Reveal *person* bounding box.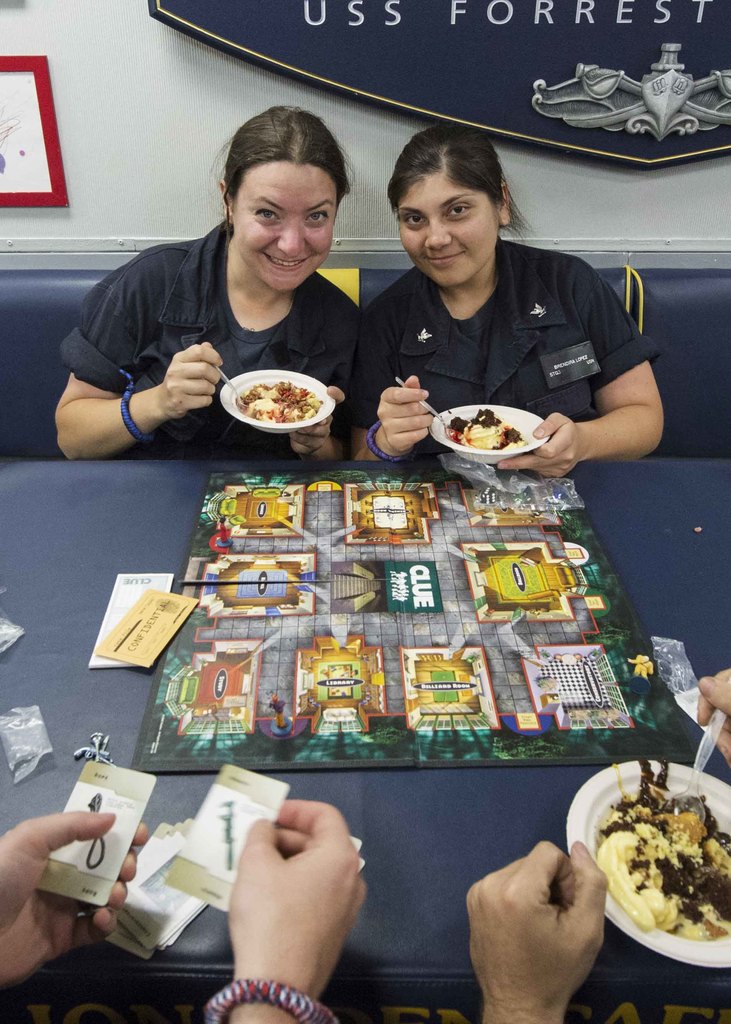
Revealed: <region>37, 106, 361, 449</region>.
